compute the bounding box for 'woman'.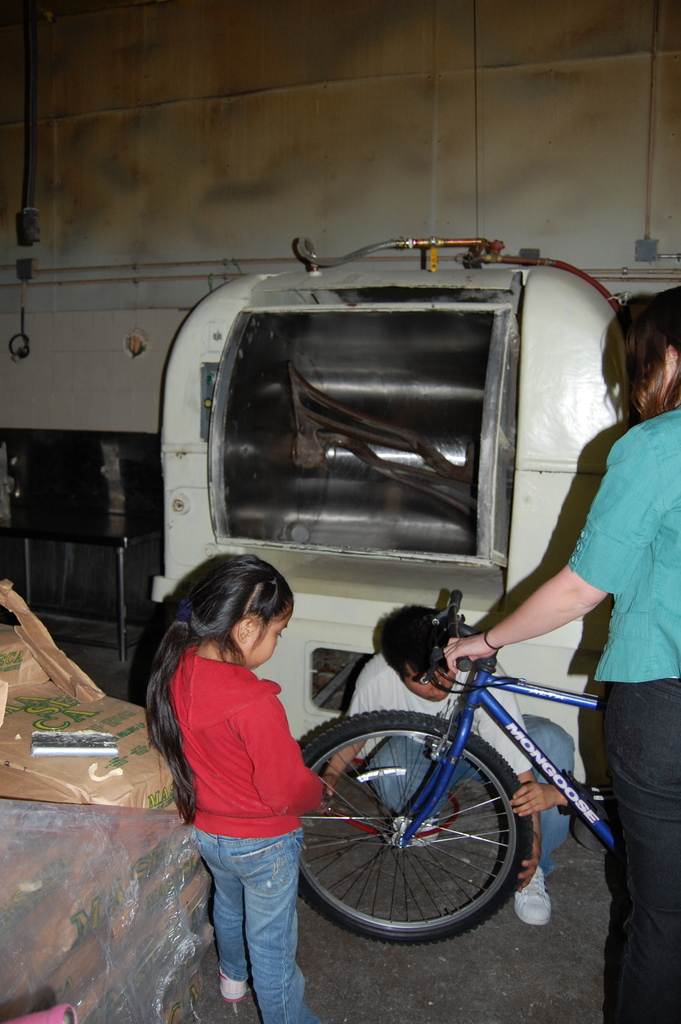
detection(159, 548, 326, 1023).
